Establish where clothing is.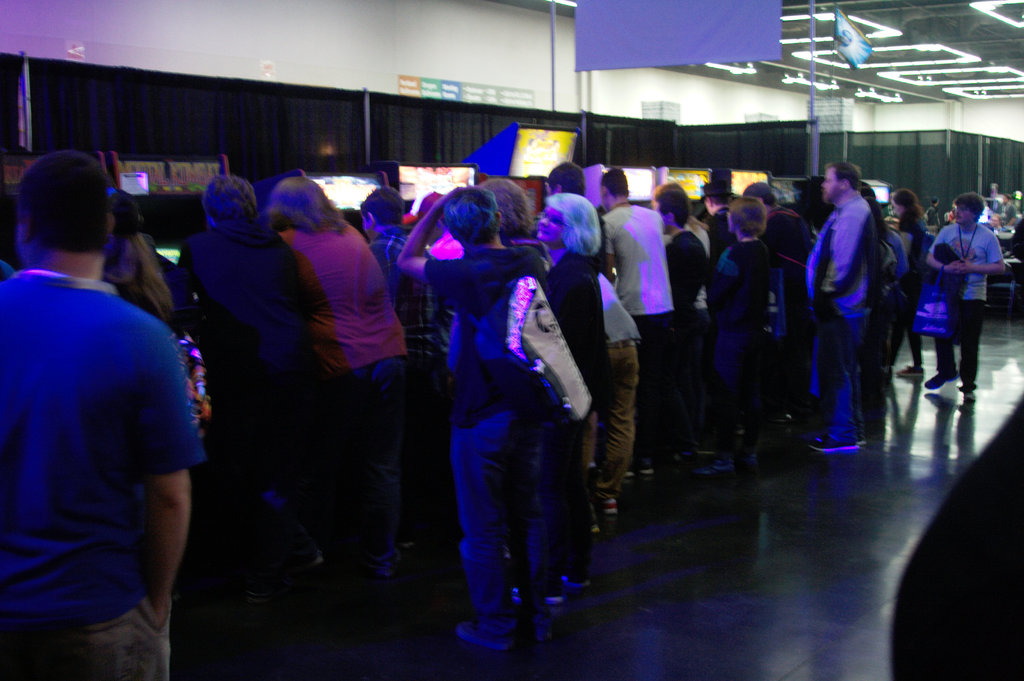
Established at box=[931, 216, 1001, 381].
